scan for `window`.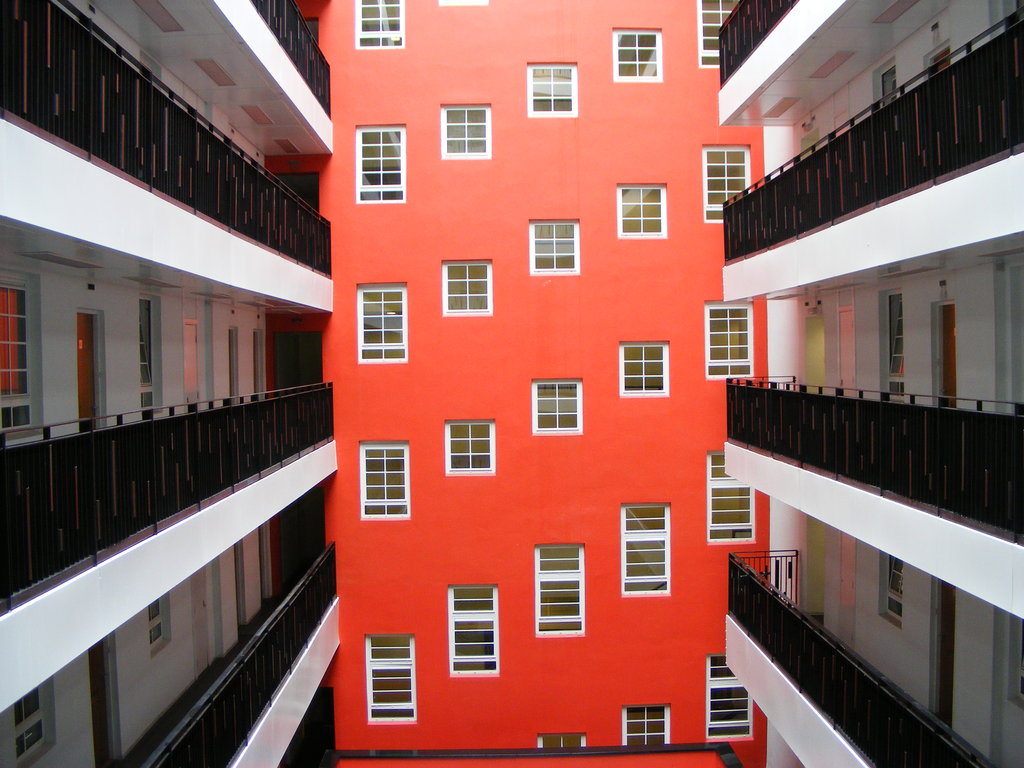
Scan result: <bbox>138, 297, 157, 426</bbox>.
